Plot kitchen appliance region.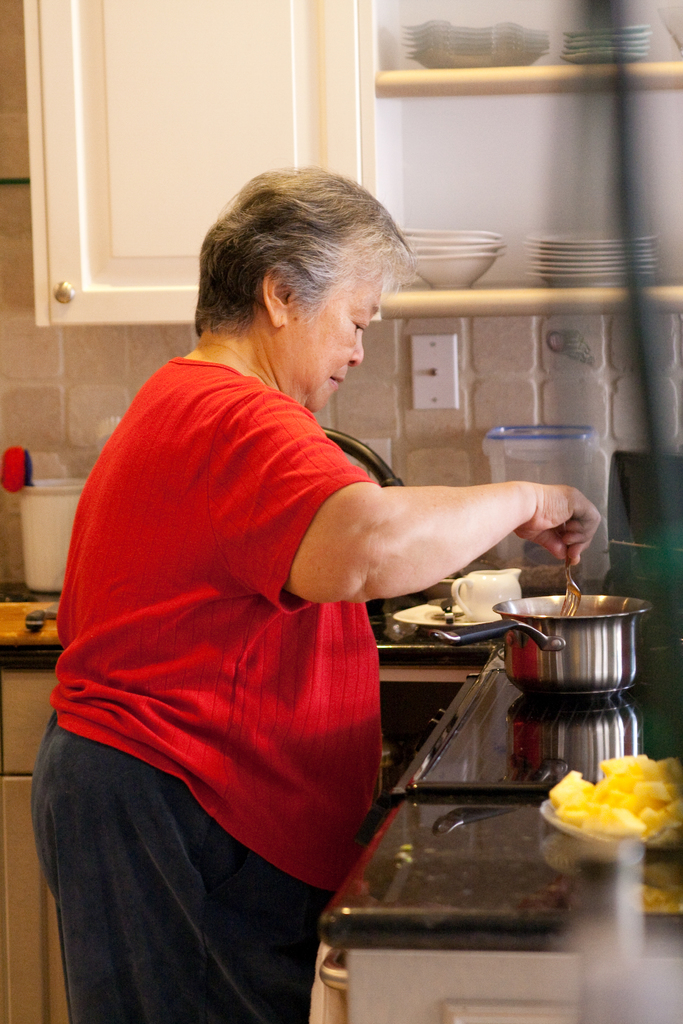
Plotted at region(16, 472, 90, 593).
